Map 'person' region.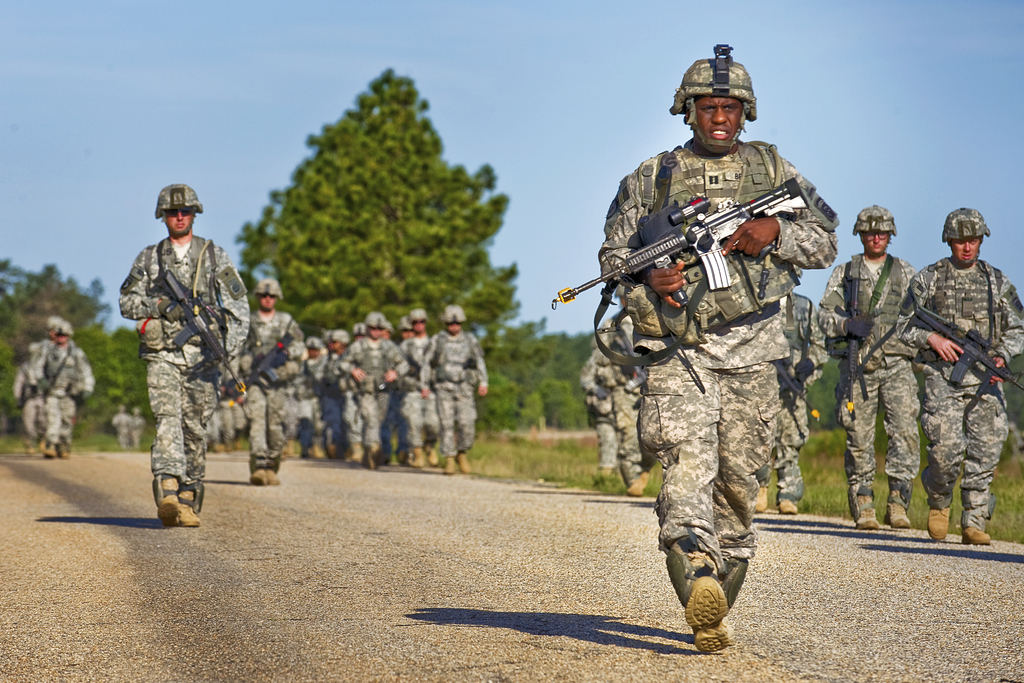
Mapped to [left=126, top=183, right=234, bottom=561].
